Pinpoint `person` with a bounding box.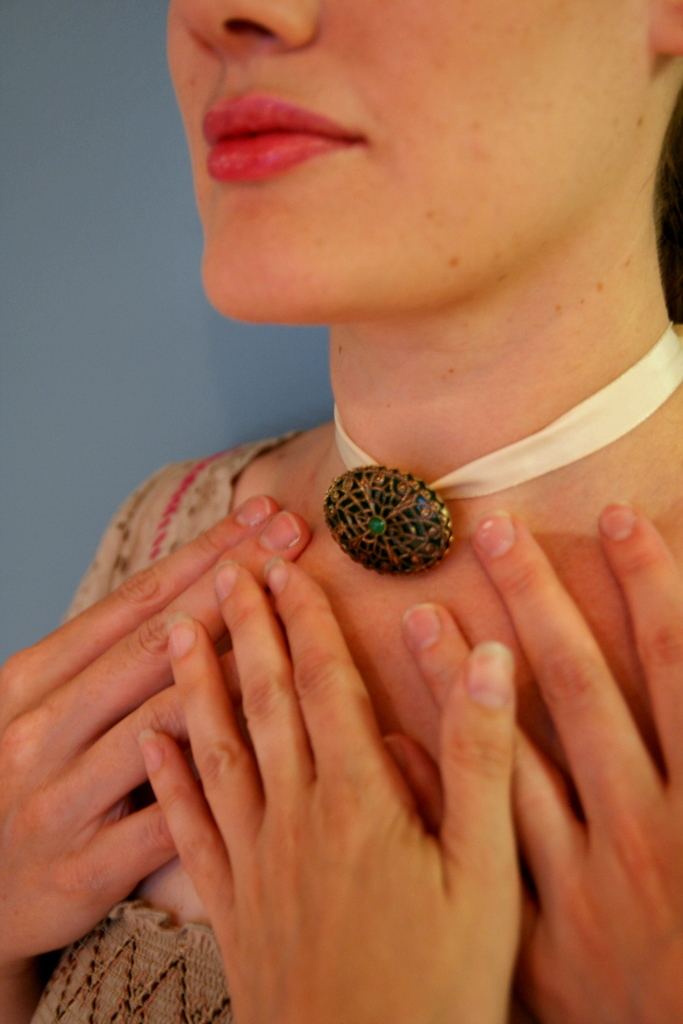
<region>139, 557, 515, 1023</region>.
